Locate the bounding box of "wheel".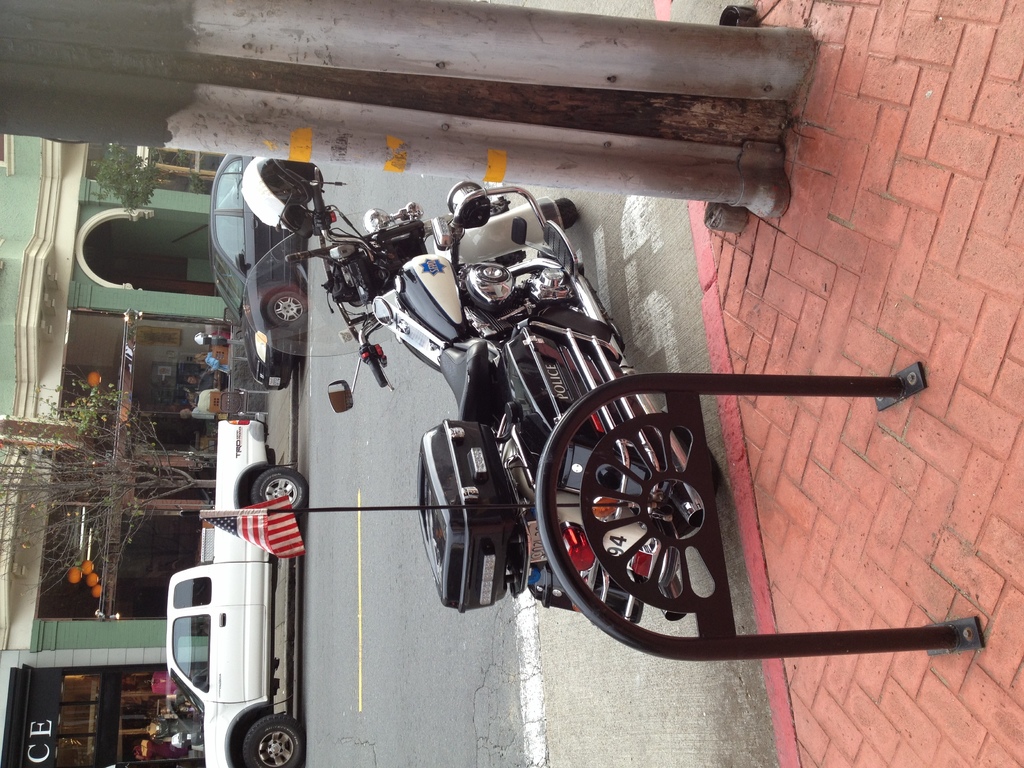
Bounding box: 240, 715, 307, 767.
